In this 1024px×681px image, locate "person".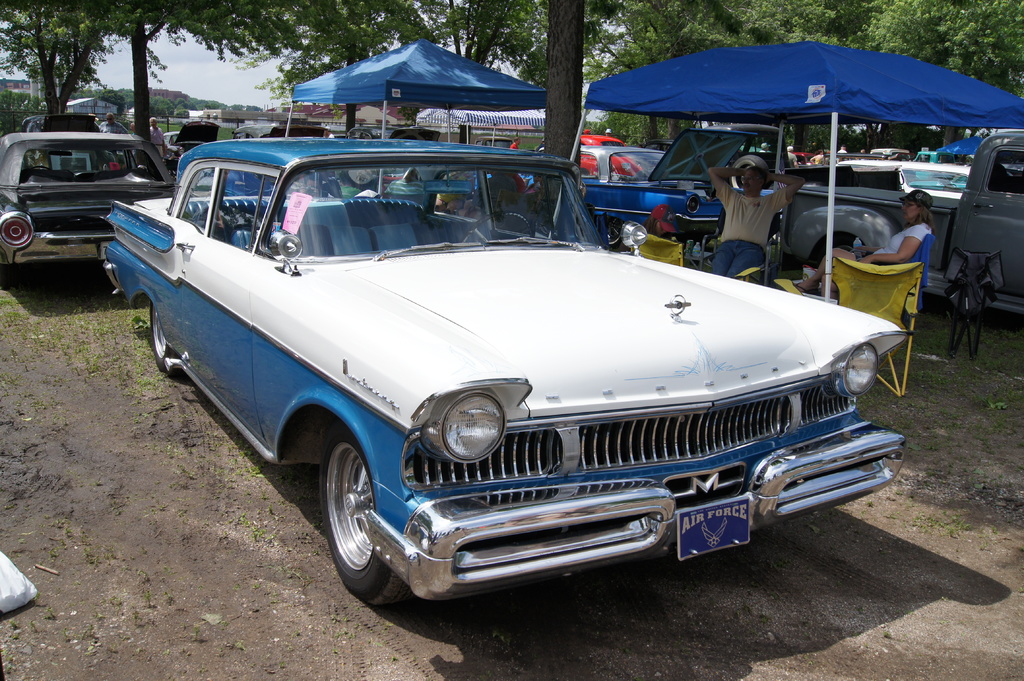
Bounding box: left=810, top=191, right=931, bottom=330.
